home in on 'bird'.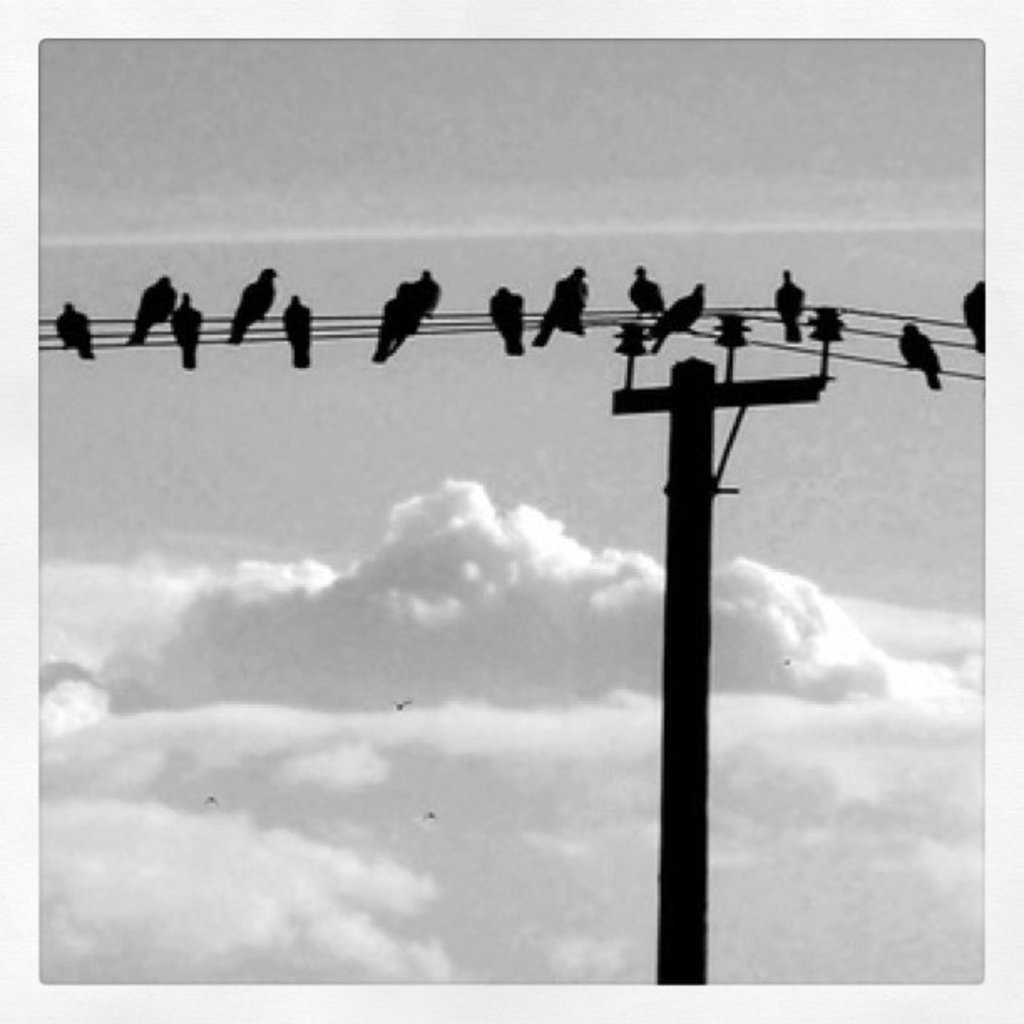
Homed in at [50,298,119,363].
